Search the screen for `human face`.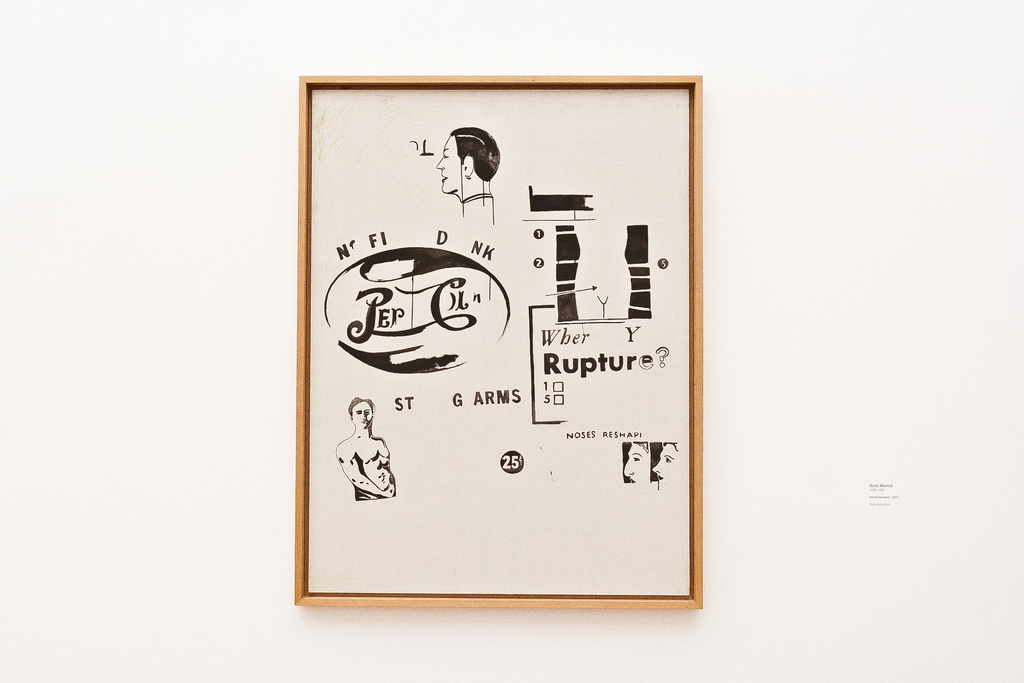
Found at 623, 443, 648, 484.
